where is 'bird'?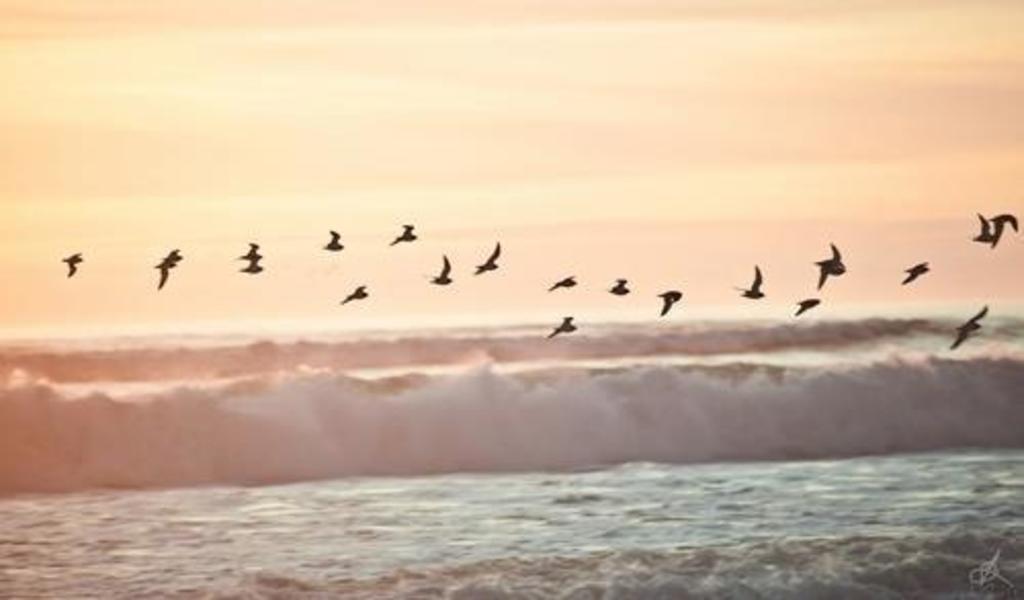
326/227/346/250.
